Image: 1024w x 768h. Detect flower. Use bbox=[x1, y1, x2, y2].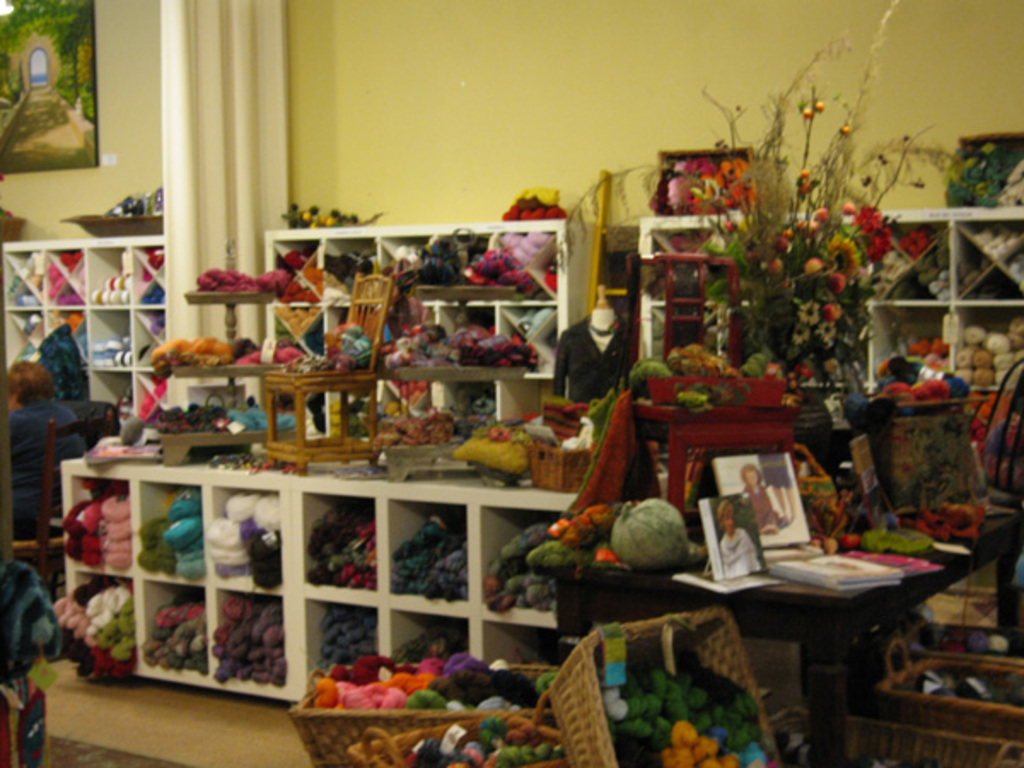
bbox=[778, 218, 823, 246].
